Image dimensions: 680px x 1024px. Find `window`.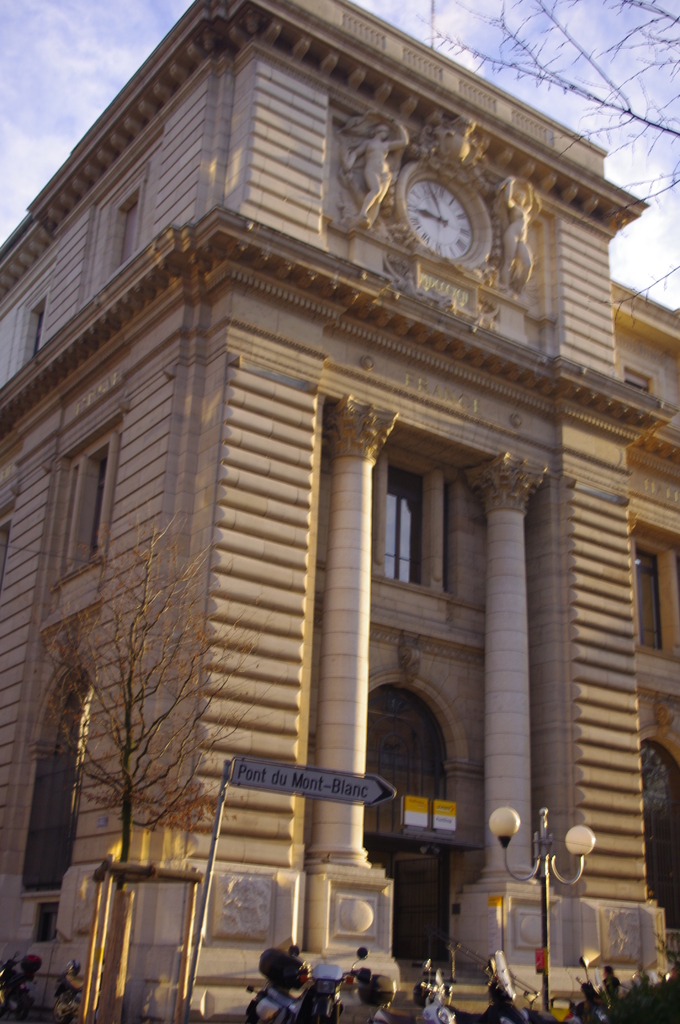
<box>624,367,654,400</box>.
